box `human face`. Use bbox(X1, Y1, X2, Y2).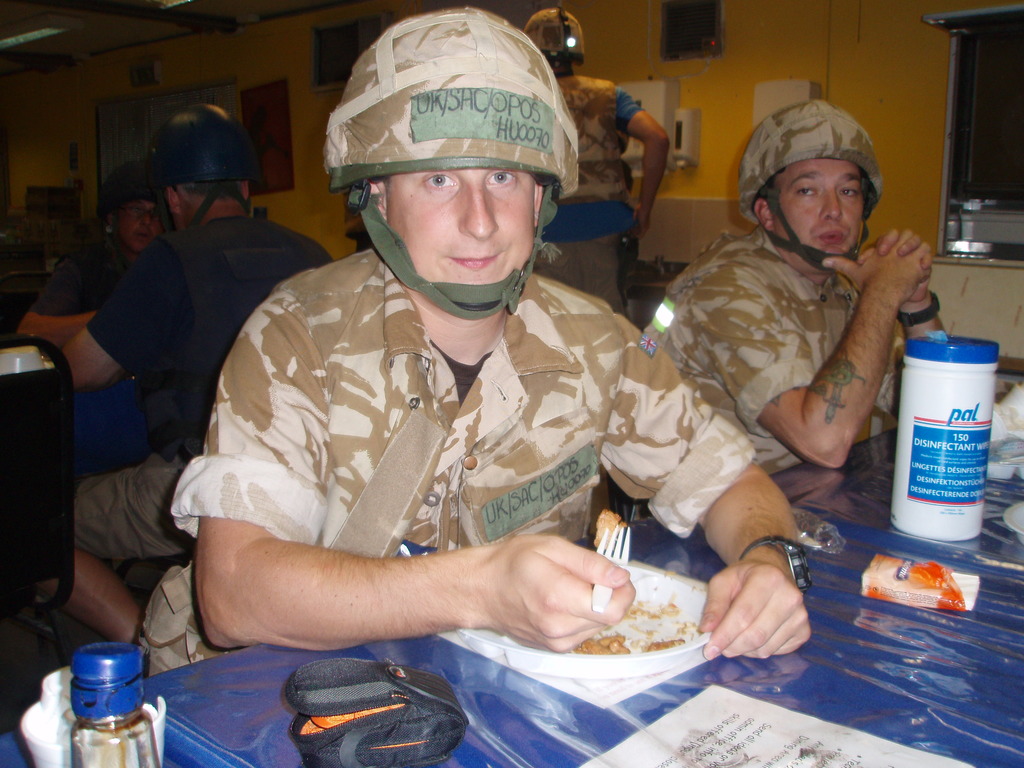
bbox(117, 202, 164, 252).
